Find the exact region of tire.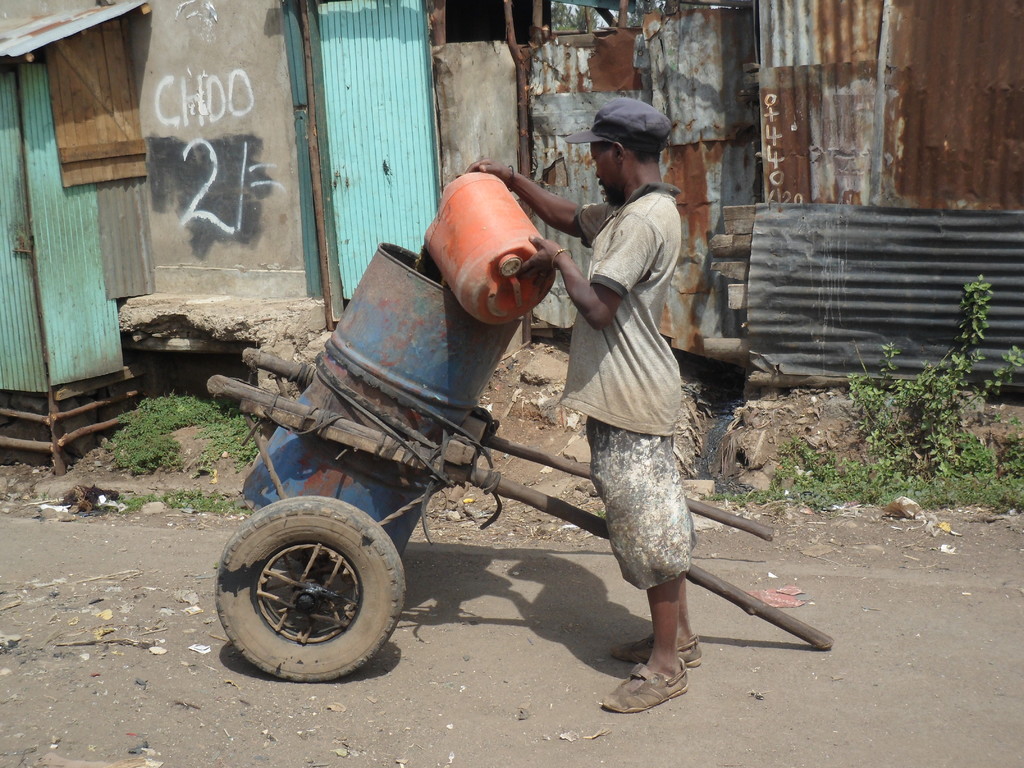
Exact region: [x1=216, y1=498, x2=406, y2=682].
